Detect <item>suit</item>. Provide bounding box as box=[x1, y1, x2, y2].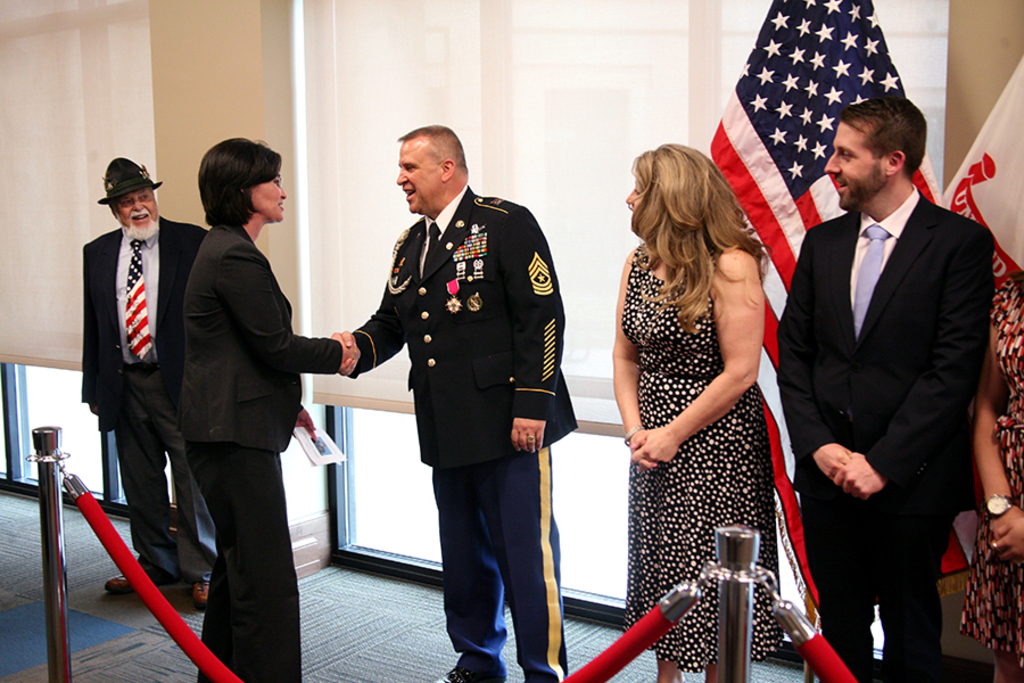
box=[350, 188, 579, 682].
